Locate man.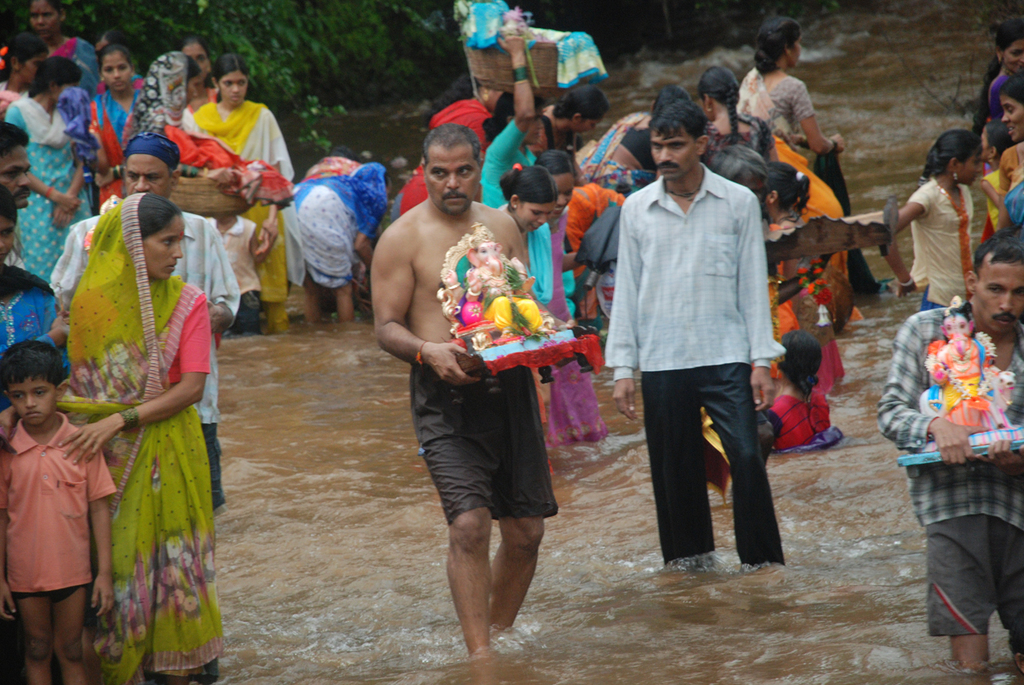
Bounding box: <region>0, 119, 29, 268</region>.
